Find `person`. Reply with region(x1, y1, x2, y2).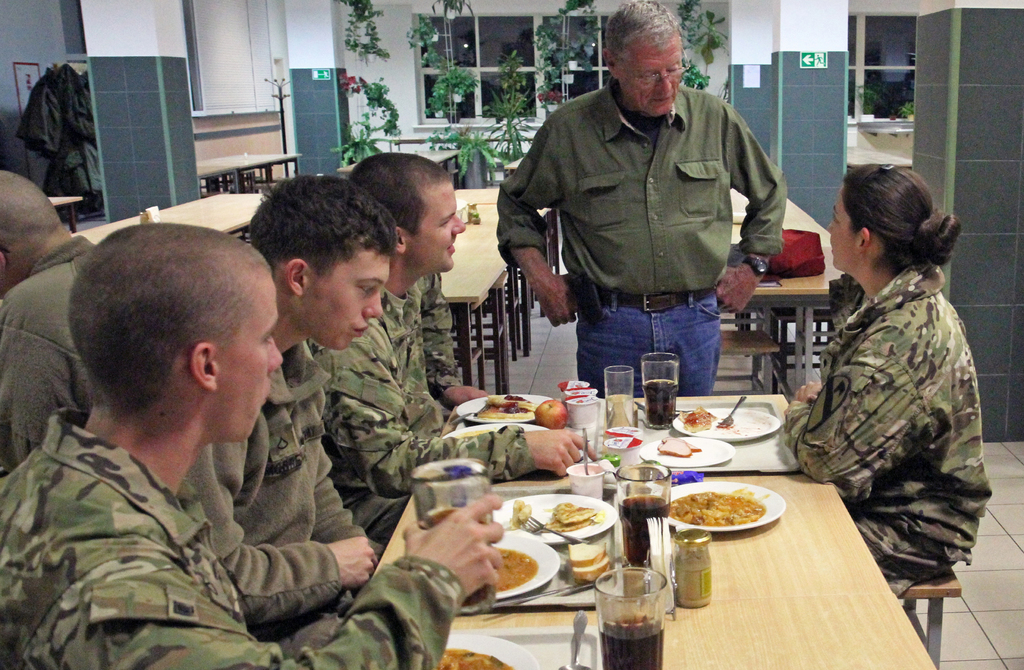
region(0, 222, 504, 669).
